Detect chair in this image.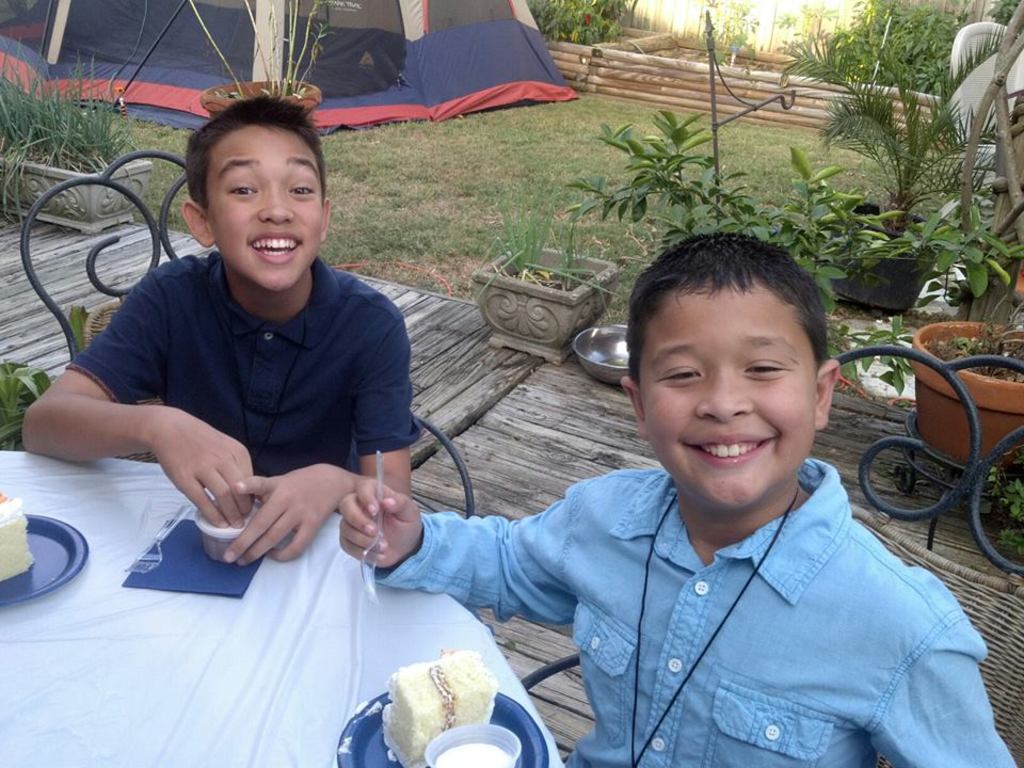
Detection: 519 351 1023 767.
